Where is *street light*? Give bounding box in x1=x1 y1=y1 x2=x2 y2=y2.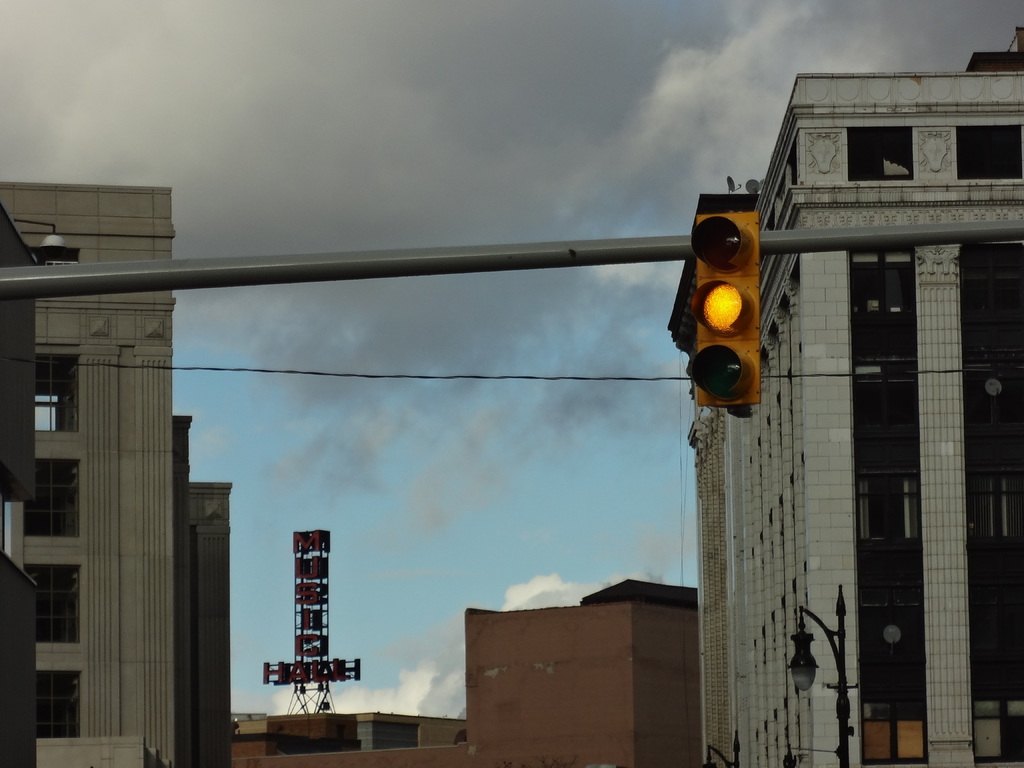
x1=788 y1=584 x2=858 y2=763.
